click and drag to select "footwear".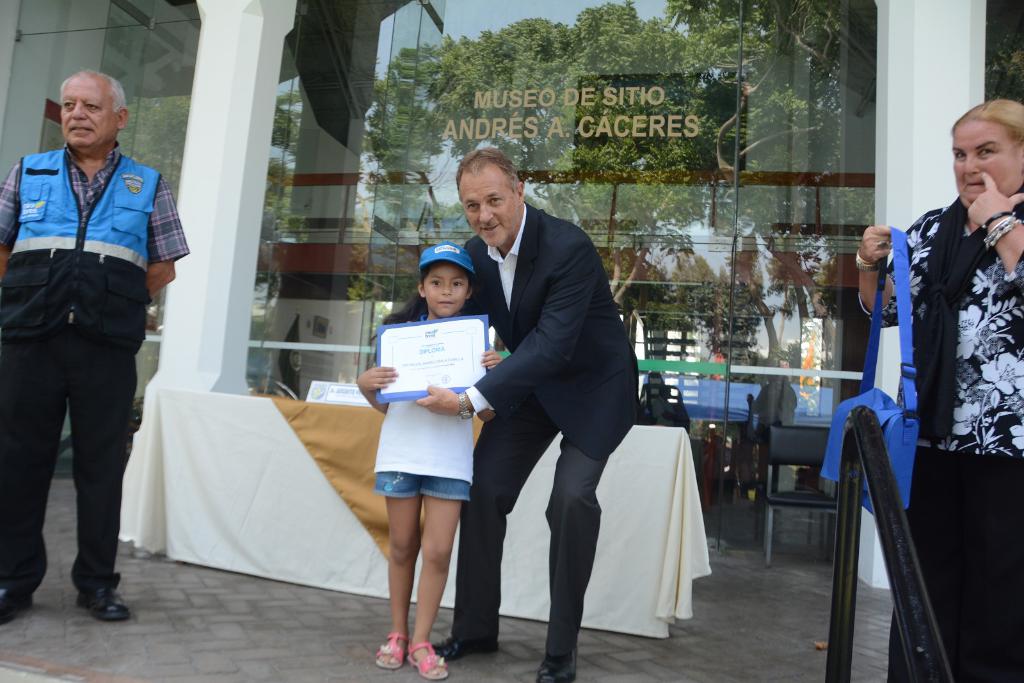
Selection: (x1=404, y1=638, x2=446, y2=682).
